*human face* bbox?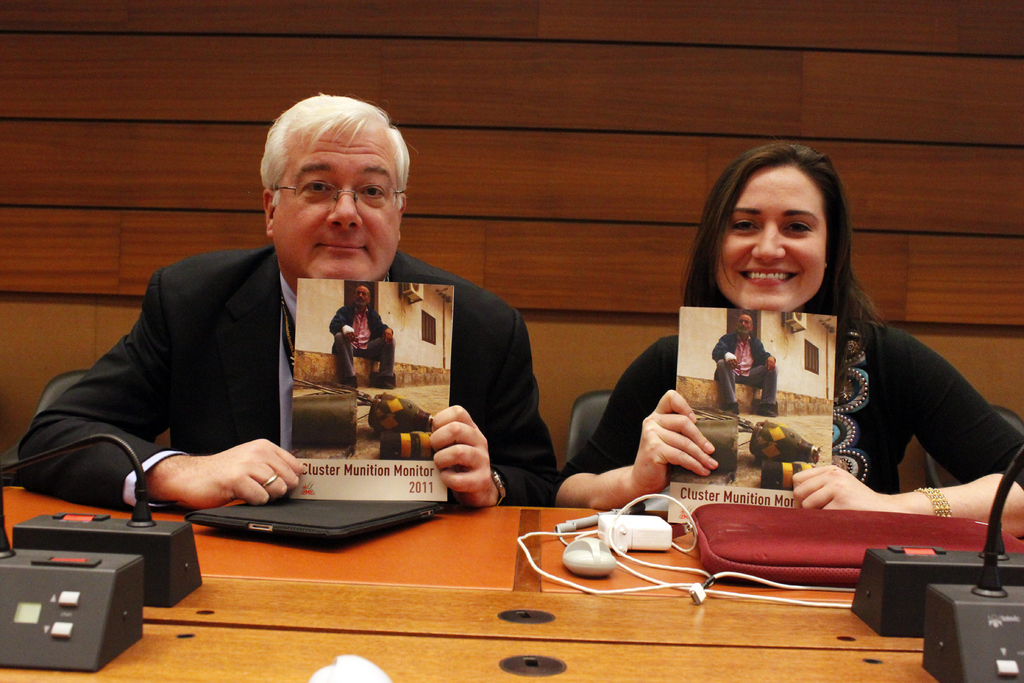
x1=737 y1=315 x2=751 y2=334
